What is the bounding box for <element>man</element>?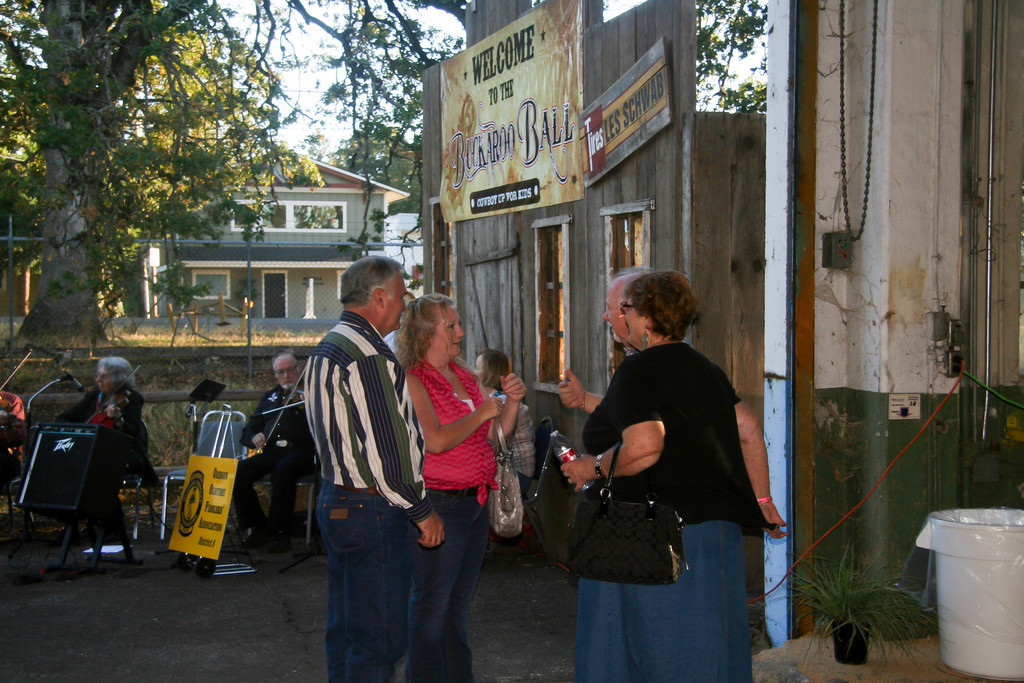
(x1=285, y1=254, x2=437, y2=662).
